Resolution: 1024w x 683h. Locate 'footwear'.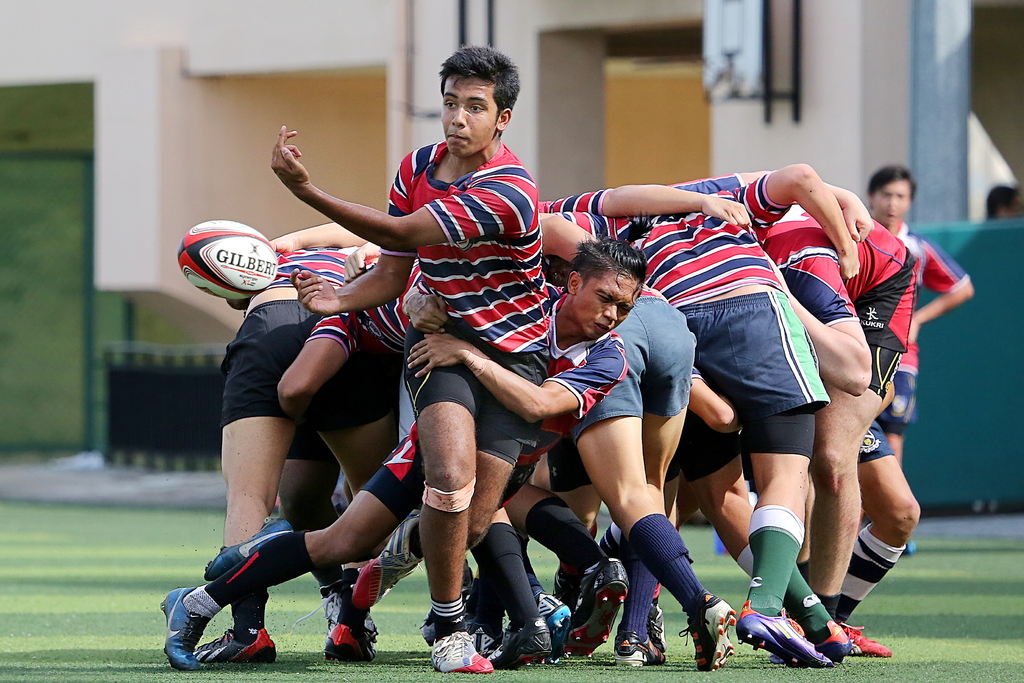
418,609,436,641.
